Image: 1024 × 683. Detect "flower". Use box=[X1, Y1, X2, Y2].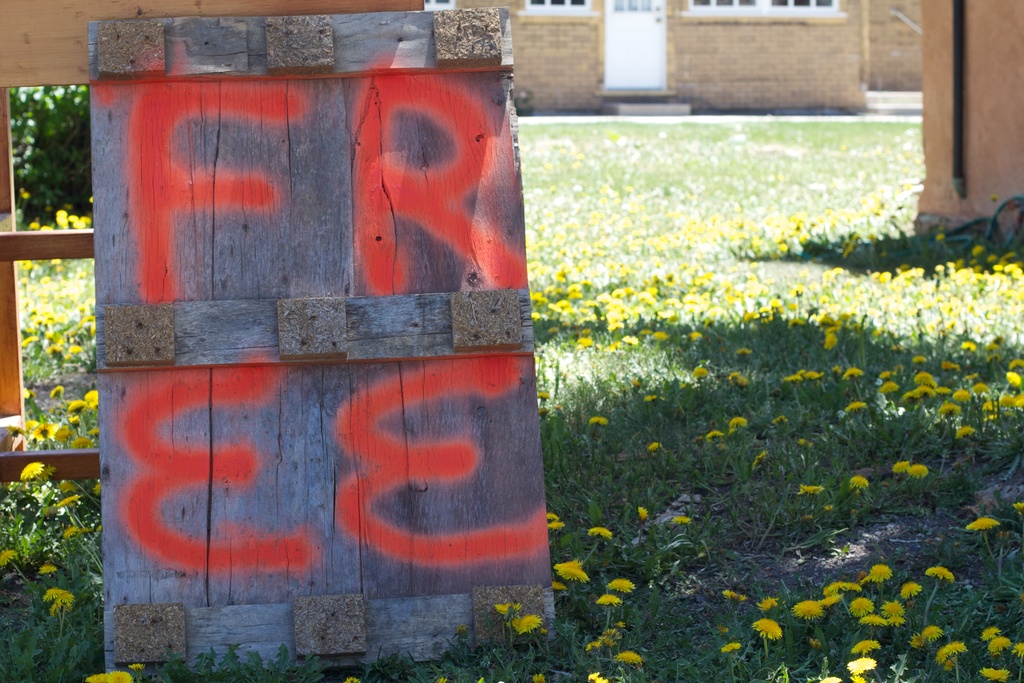
box=[735, 346, 753, 357].
